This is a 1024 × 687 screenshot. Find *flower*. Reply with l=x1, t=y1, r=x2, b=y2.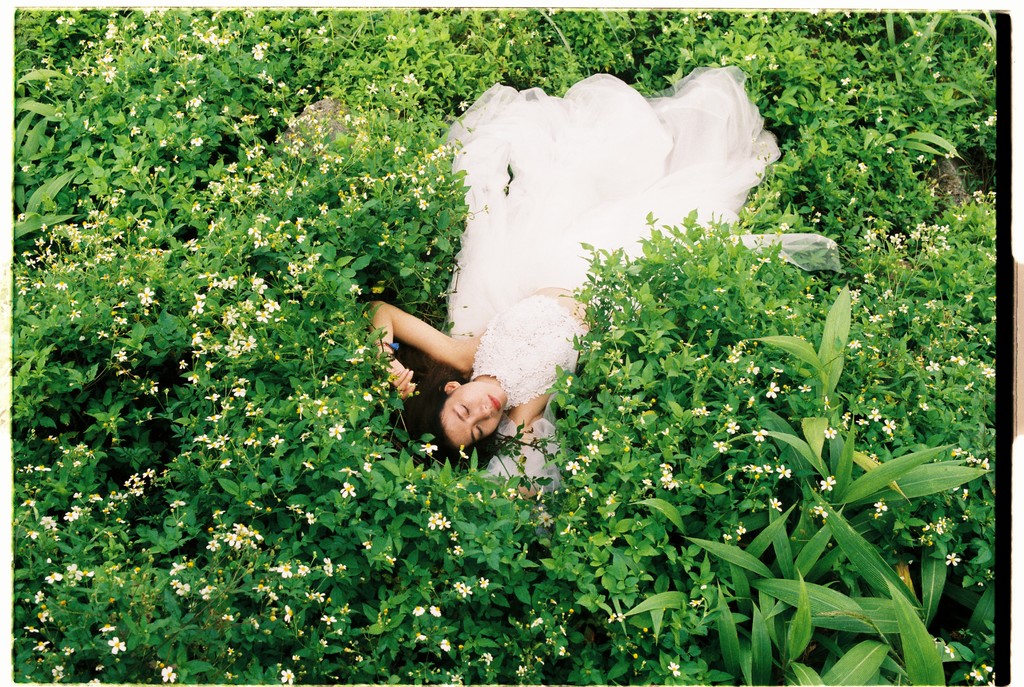
l=335, t=428, r=357, b=437.
